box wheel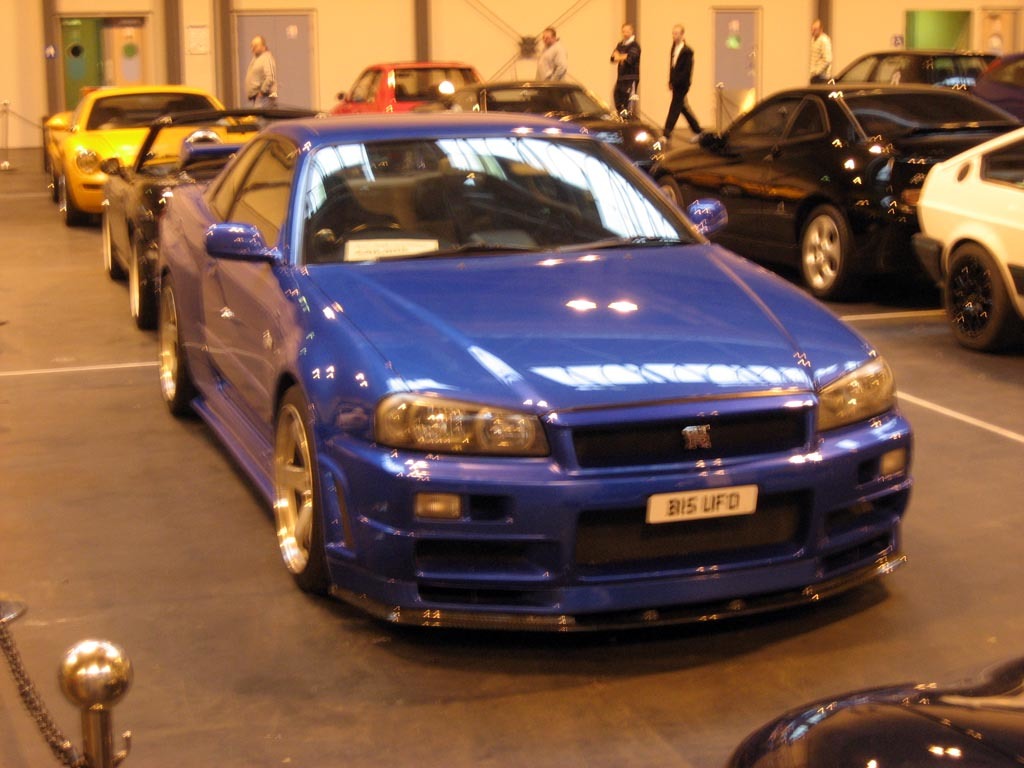
[left=159, top=276, right=196, bottom=413]
